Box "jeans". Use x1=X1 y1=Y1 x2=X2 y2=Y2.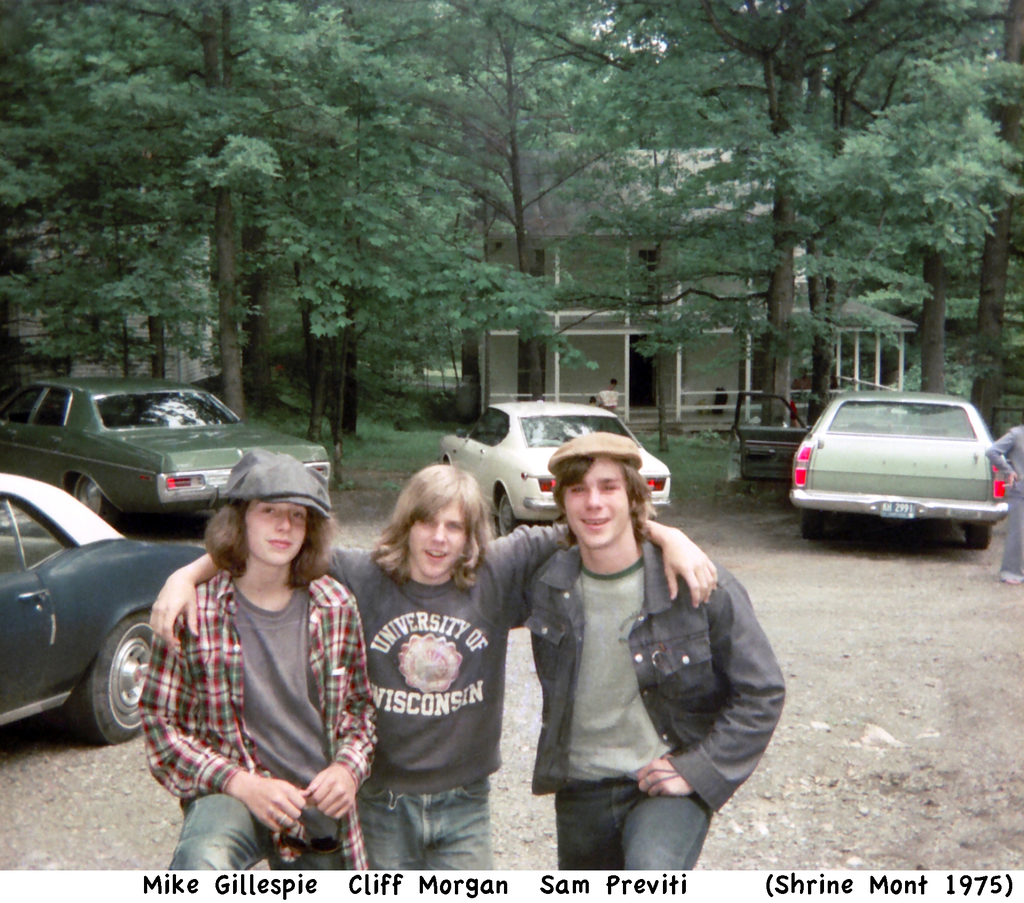
x1=168 y1=793 x2=341 y2=872.
